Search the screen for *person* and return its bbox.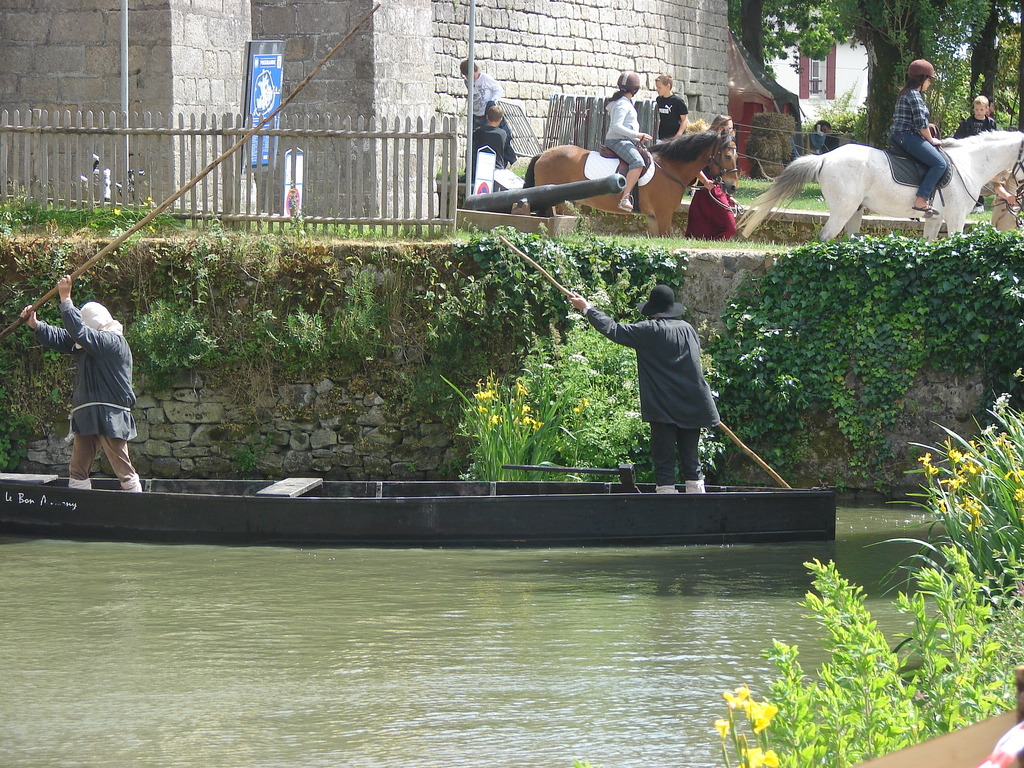
Found: bbox=(602, 70, 655, 214).
